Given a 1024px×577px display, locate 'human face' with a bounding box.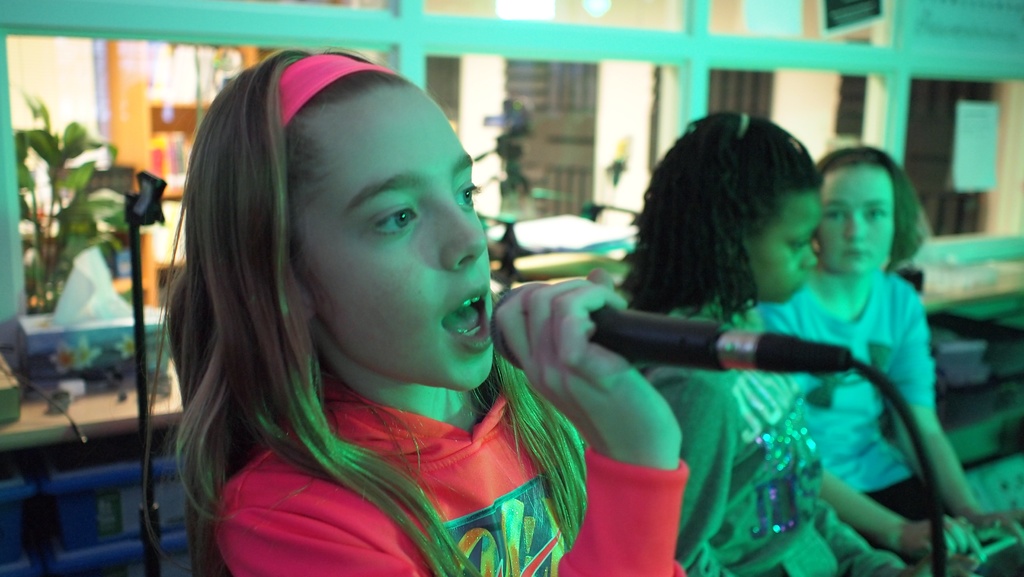
Located: (left=747, top=192, right=824, bottom=301).
